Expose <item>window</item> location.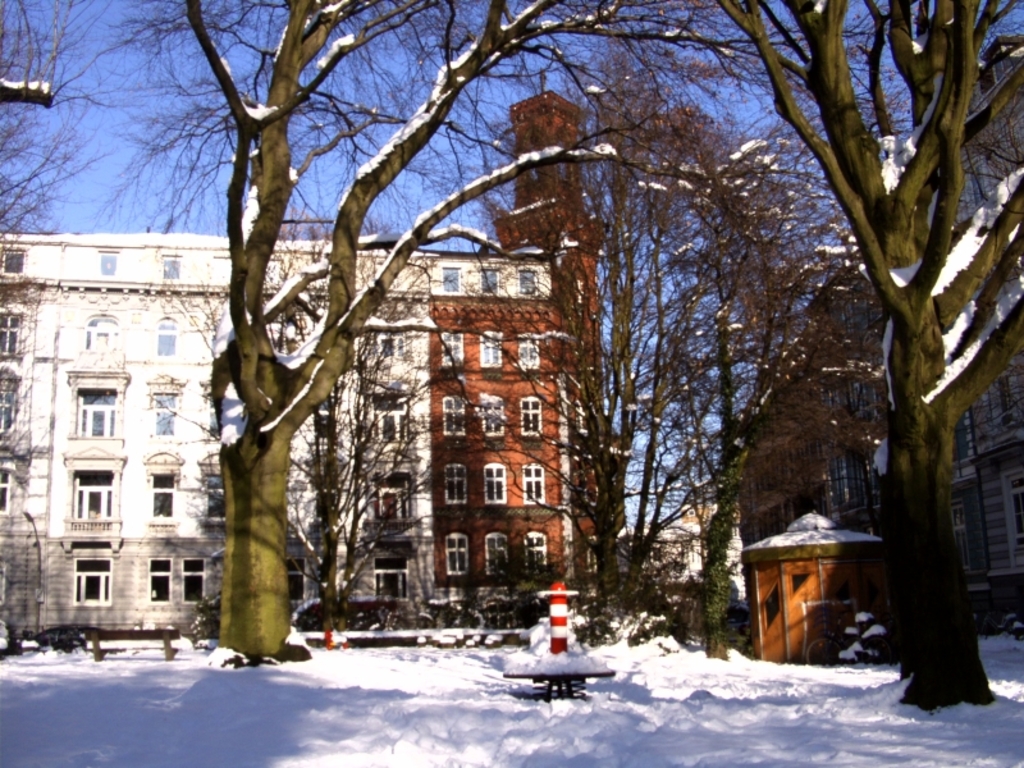
Exposed at BBox(0, 466, 17, 513).
